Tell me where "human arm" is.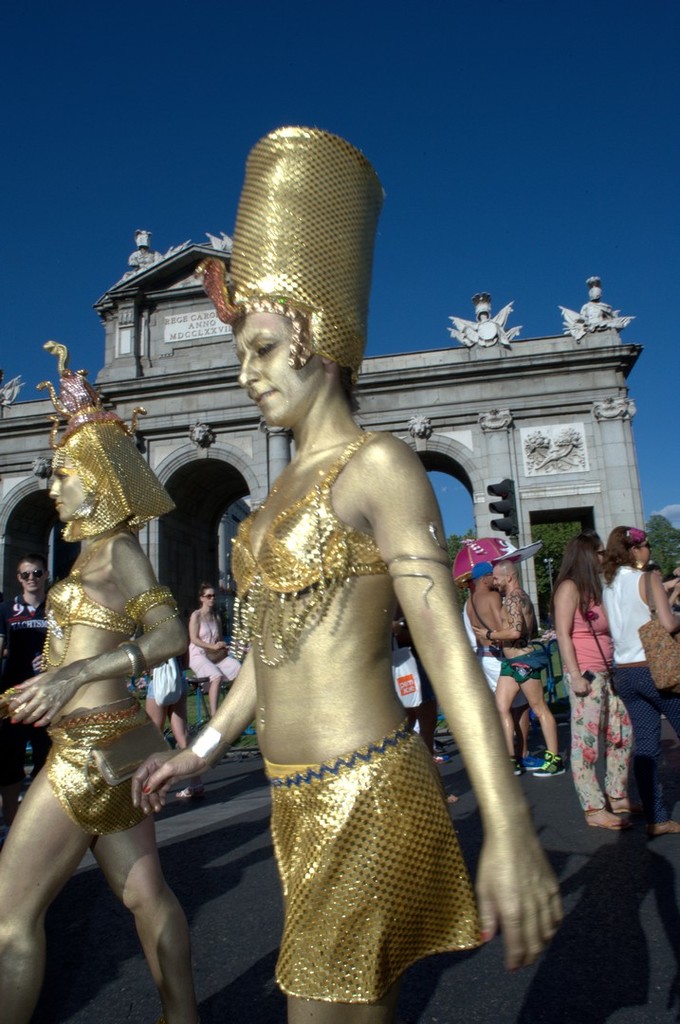
"human arm" is at box(548, 579, 592, 694).
